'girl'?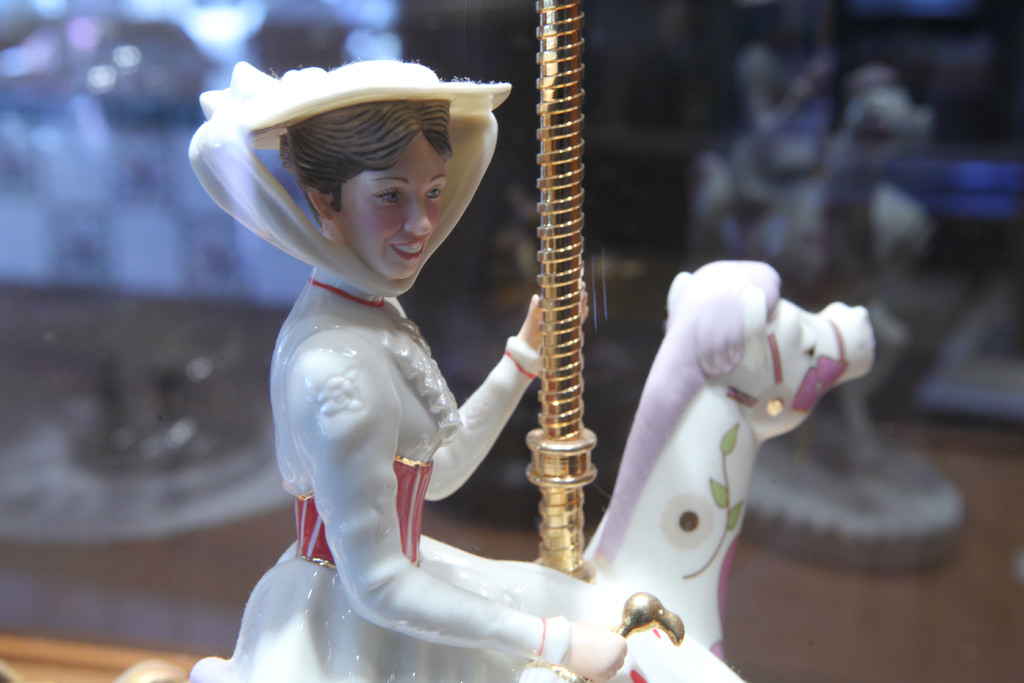
[left=184, top=50, right=746, bottom=682]
